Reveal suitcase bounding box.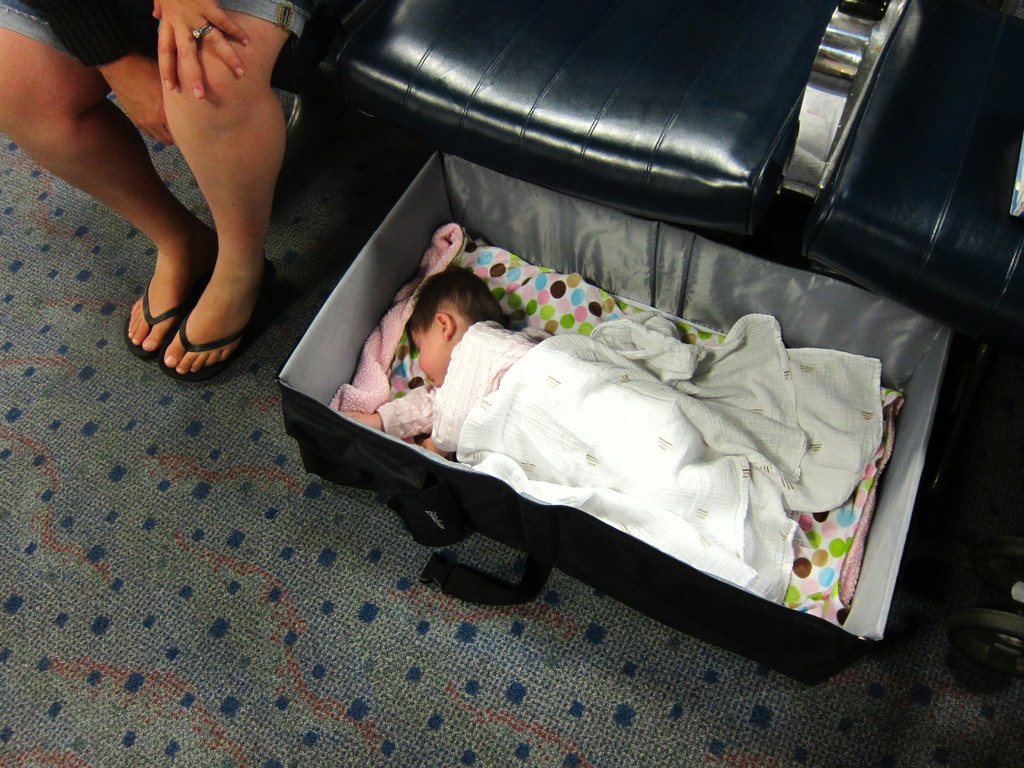
Revealed: [left=274, top=145, right=968, bottom=691].
